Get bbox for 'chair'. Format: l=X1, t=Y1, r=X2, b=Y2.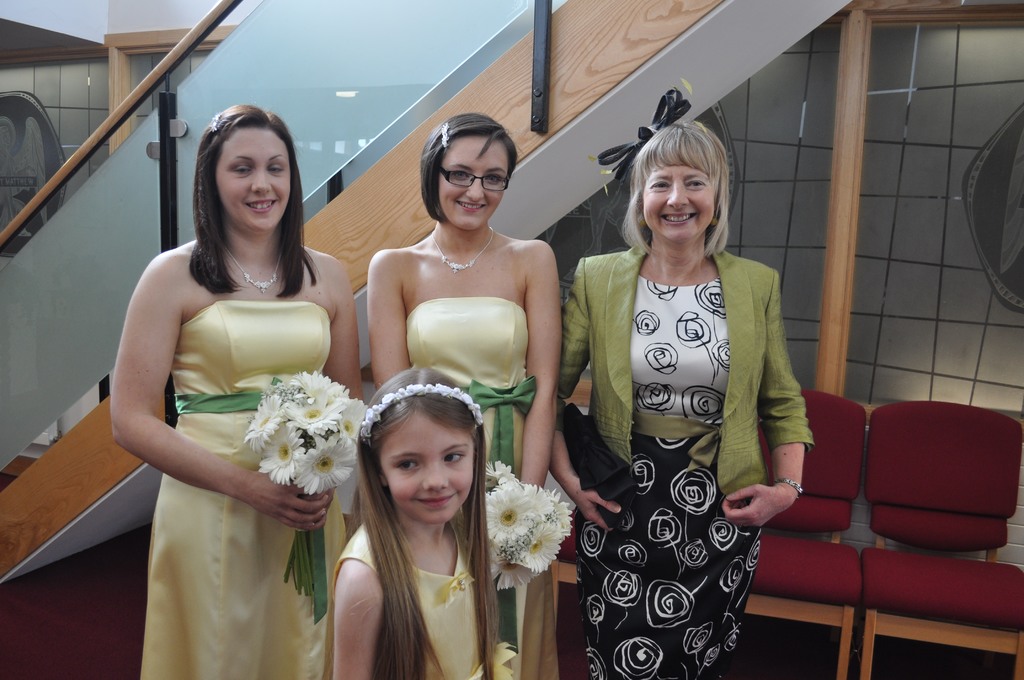
l=740, t=390, r=868, b=679.
